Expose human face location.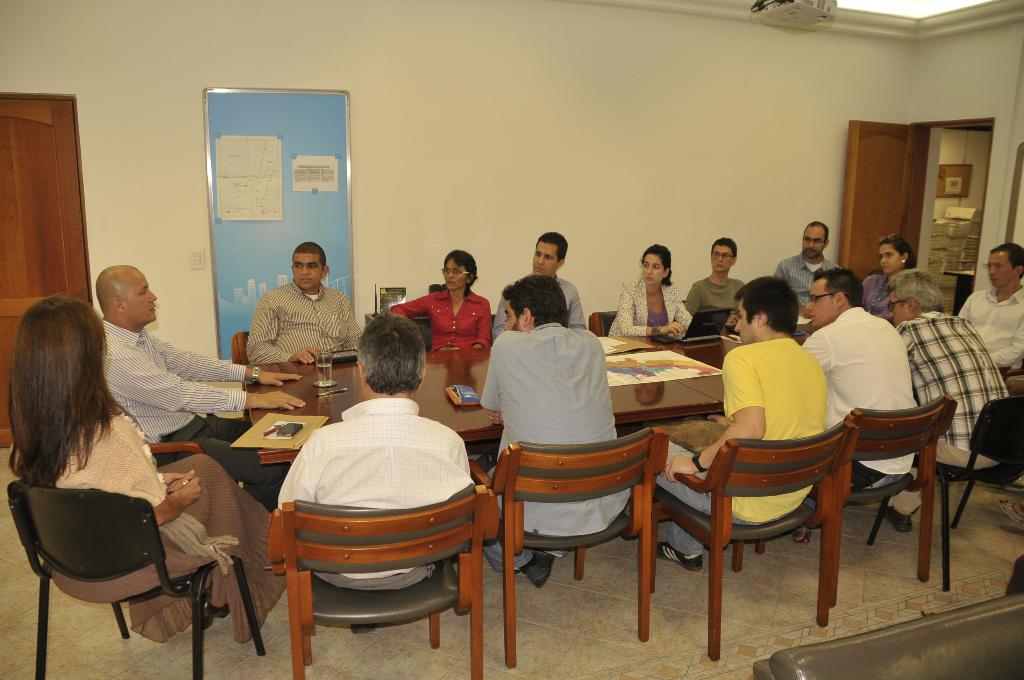
Exposed at bbox=(714, 241, 729, 273).
